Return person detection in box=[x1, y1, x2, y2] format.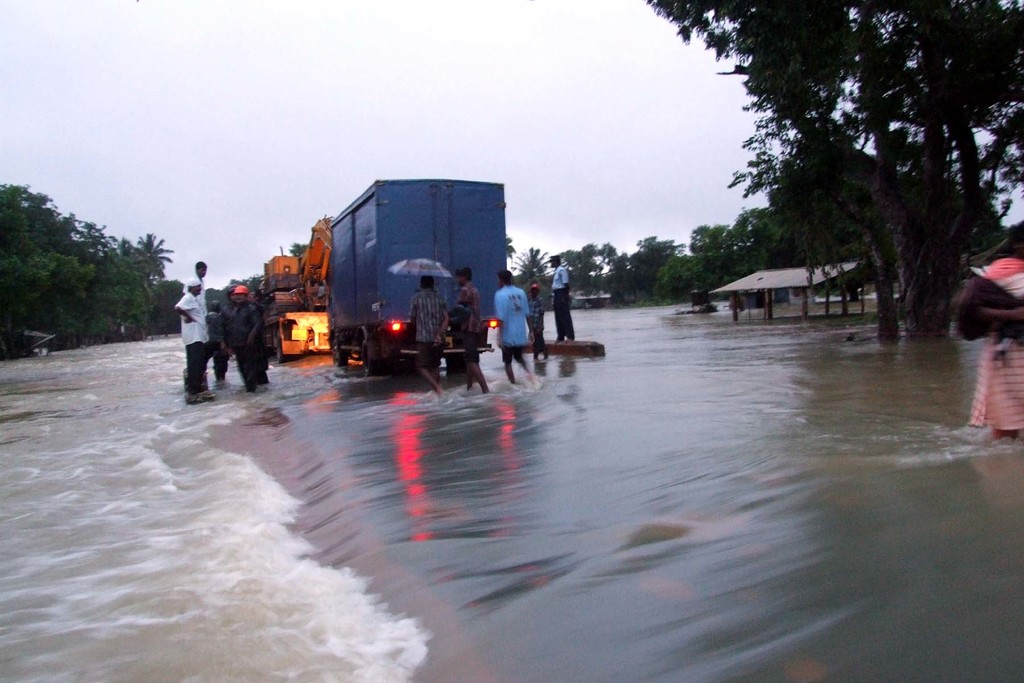
box=[219, 286, 264, 383].
